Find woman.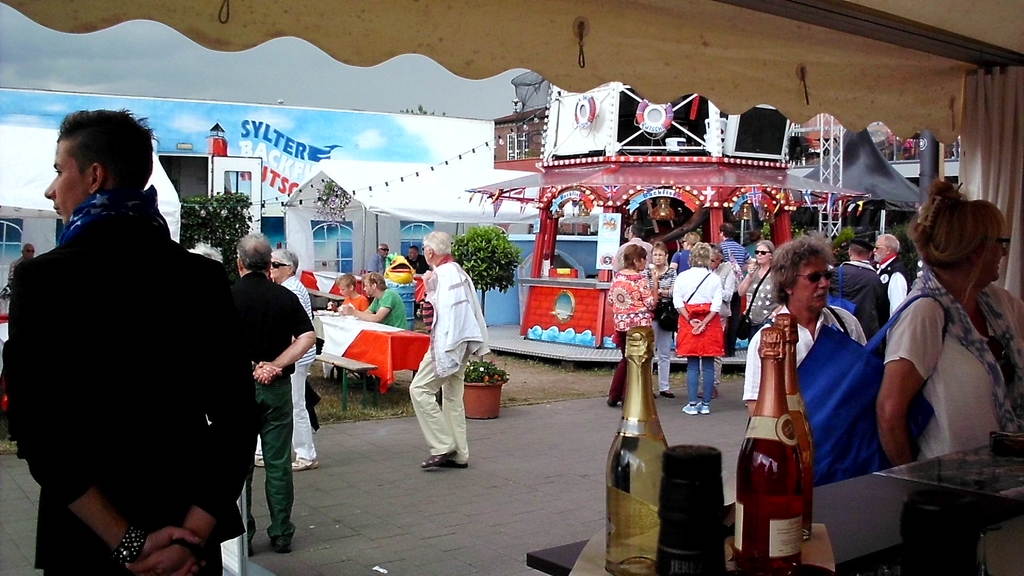
644, 243, 675, 400.
